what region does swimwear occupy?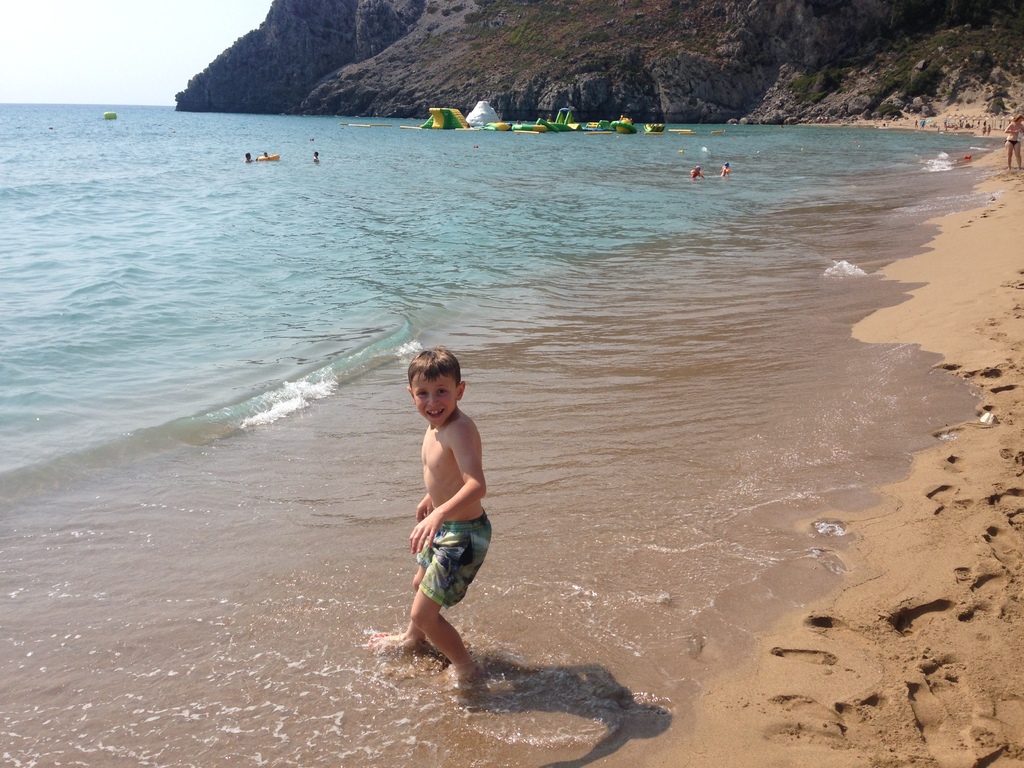
(417,512,500,612).
